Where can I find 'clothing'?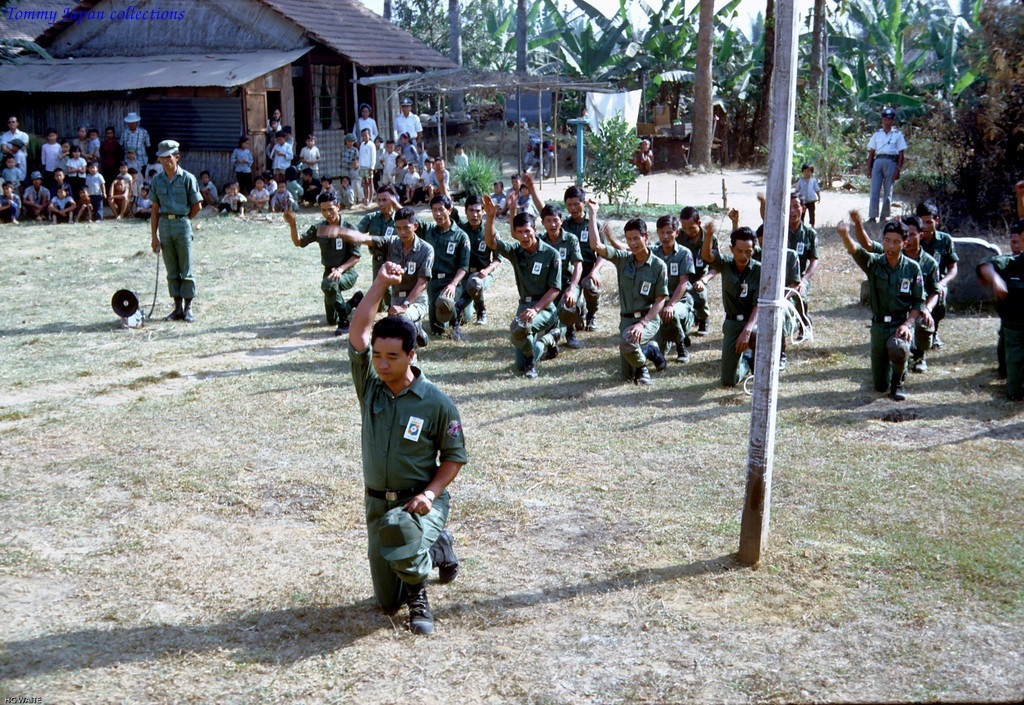
You can find it at select_region(415, 222, 468, 333).
